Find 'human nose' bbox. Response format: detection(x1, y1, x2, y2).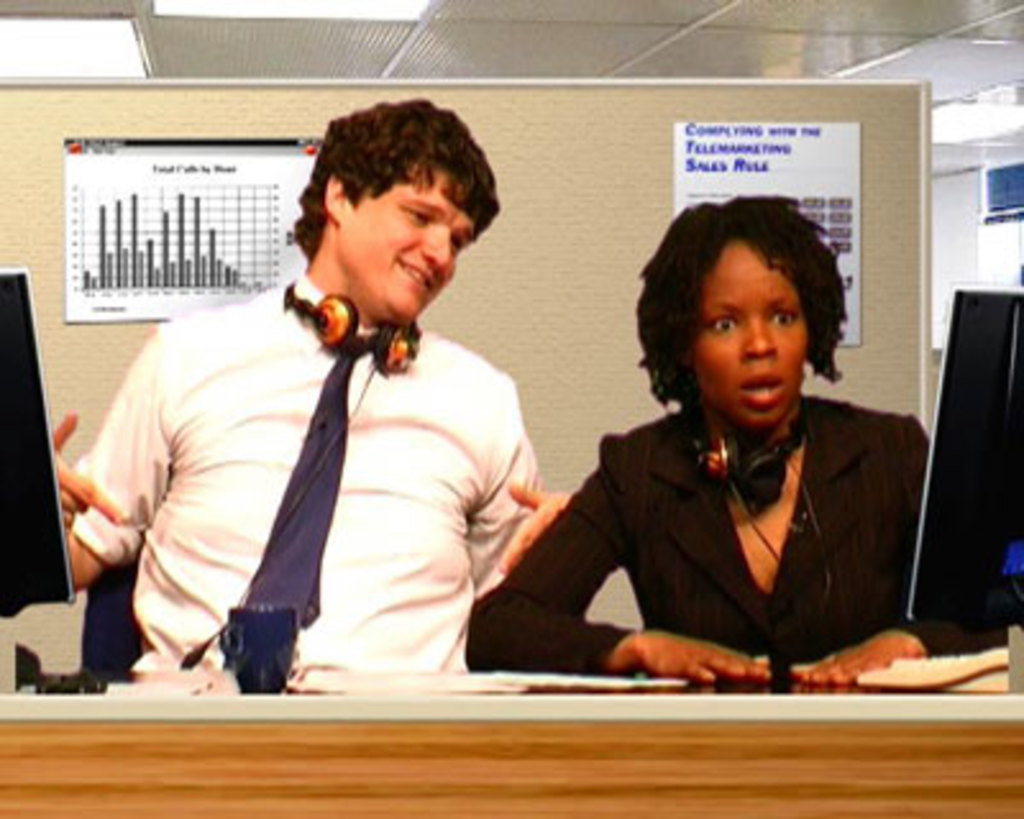
detection(745, 317, 776, 353).
